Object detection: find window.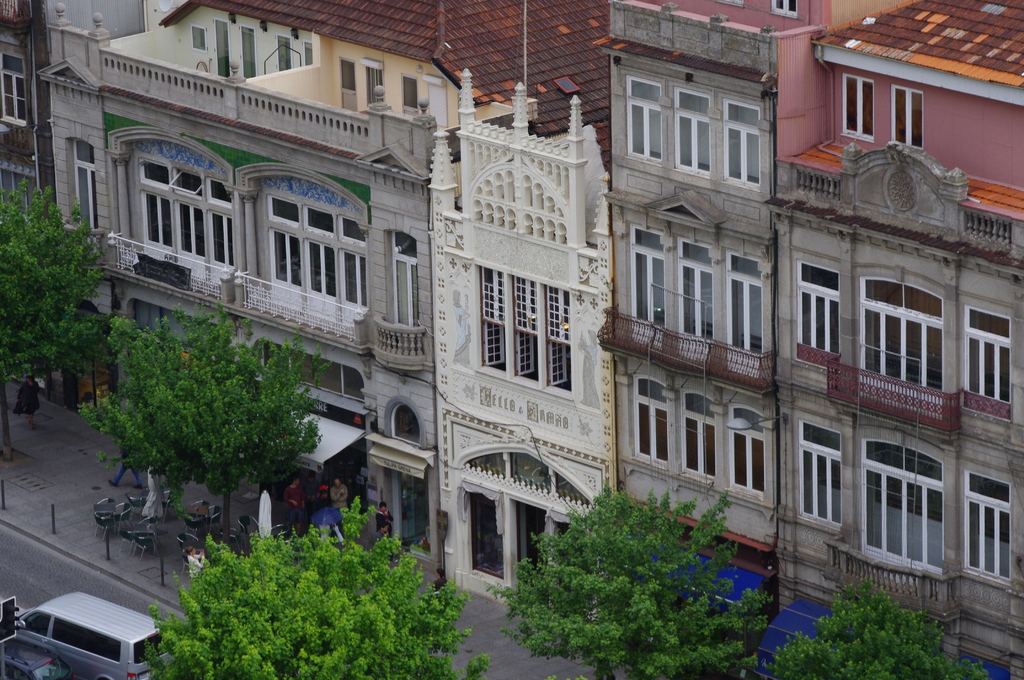
x1=631 y1=376 x2=673 y2=467.
